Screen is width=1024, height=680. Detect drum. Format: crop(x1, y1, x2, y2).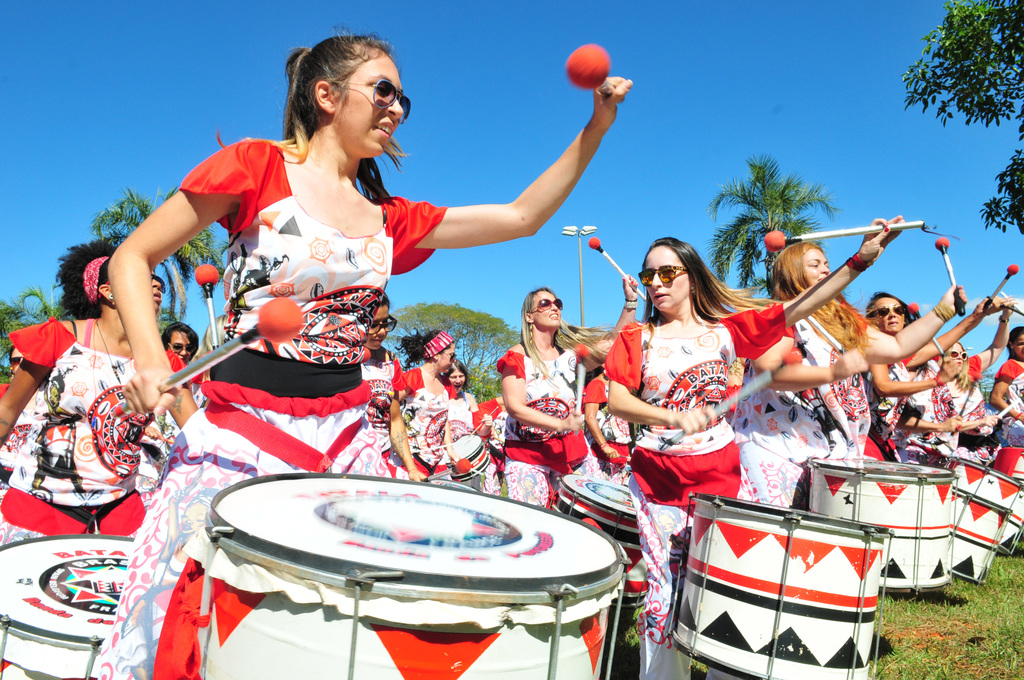
crop(195, 471, 632, 679).
